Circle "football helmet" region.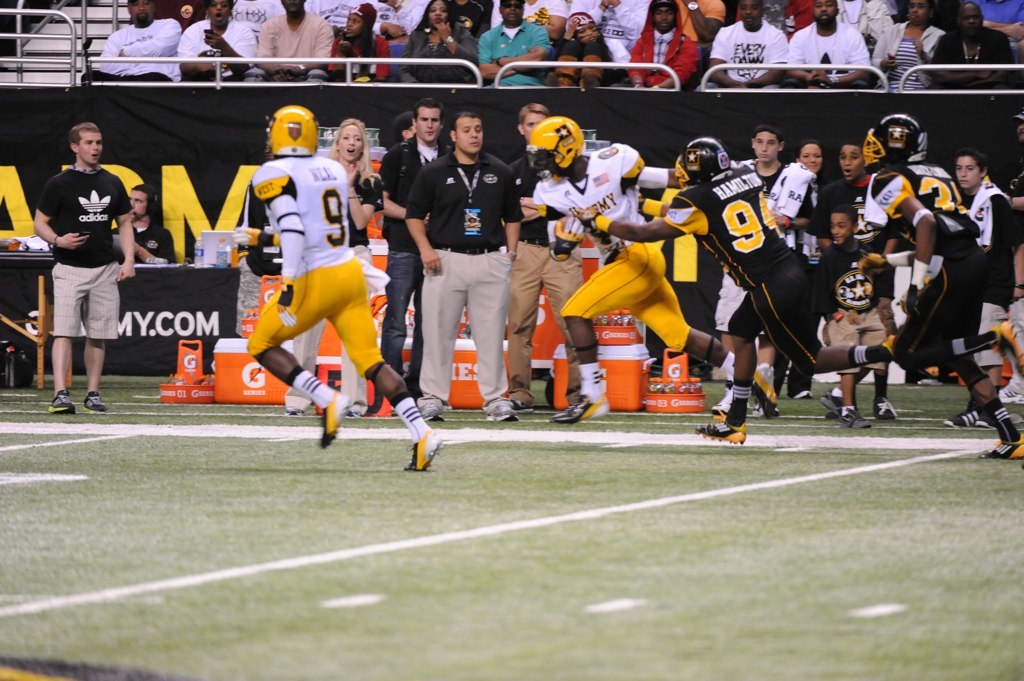
Region: [left=854, top=113, right=929, bottom=178].
